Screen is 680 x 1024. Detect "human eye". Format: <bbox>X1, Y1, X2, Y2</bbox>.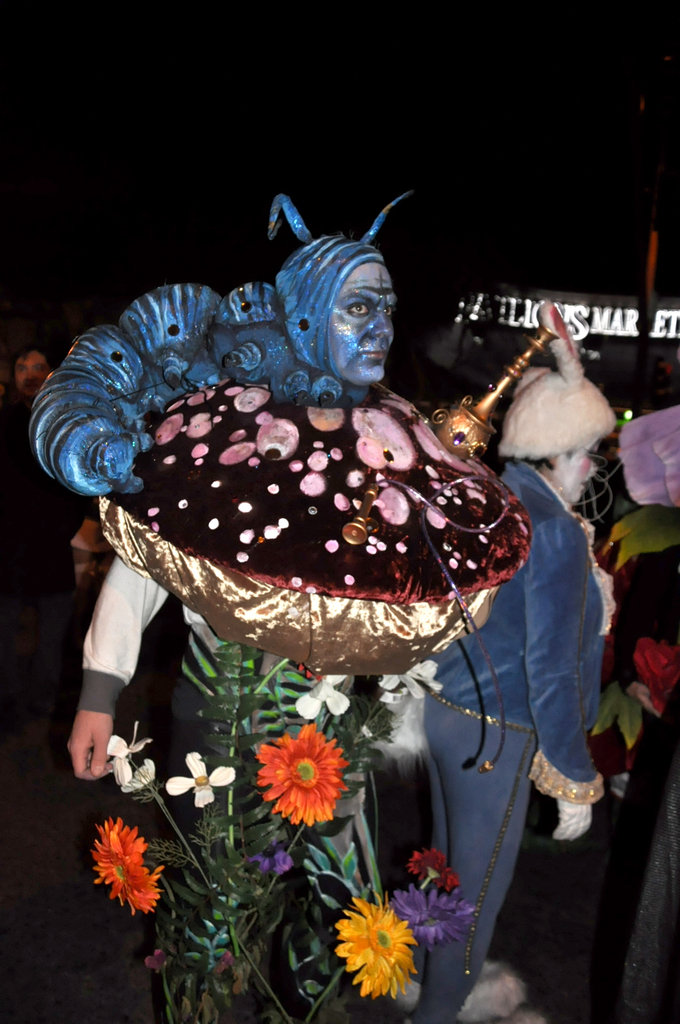
<bbox>339, 297, 374, 318</bbox>.
